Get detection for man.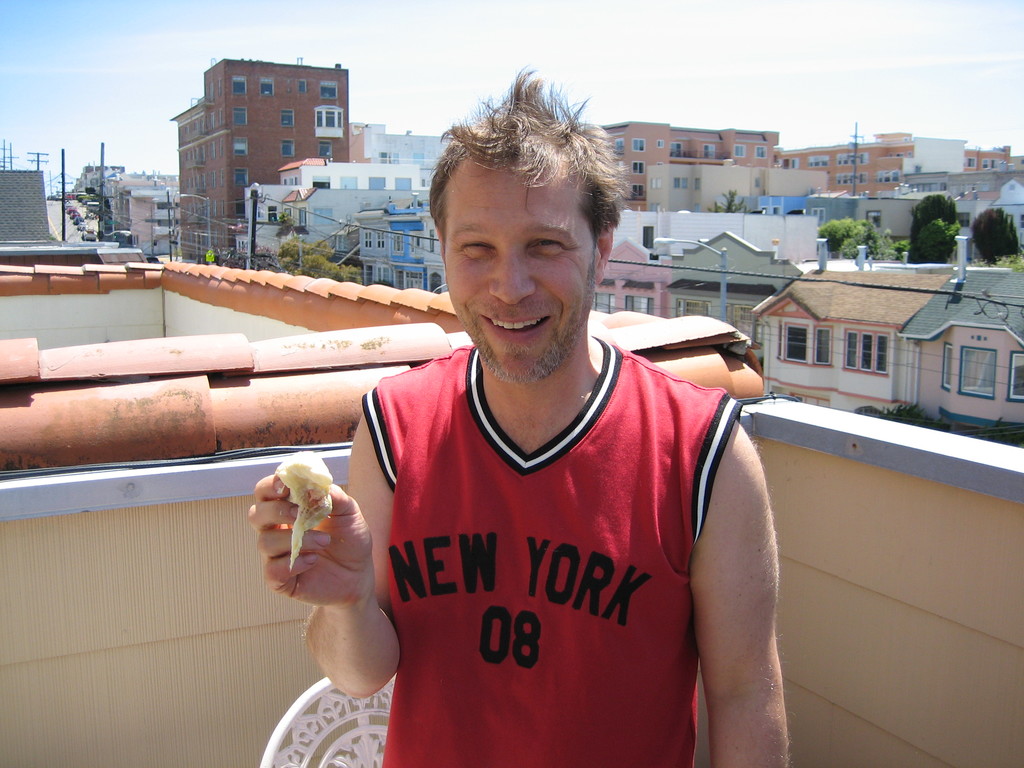
Detection: 308,101,797,767.
